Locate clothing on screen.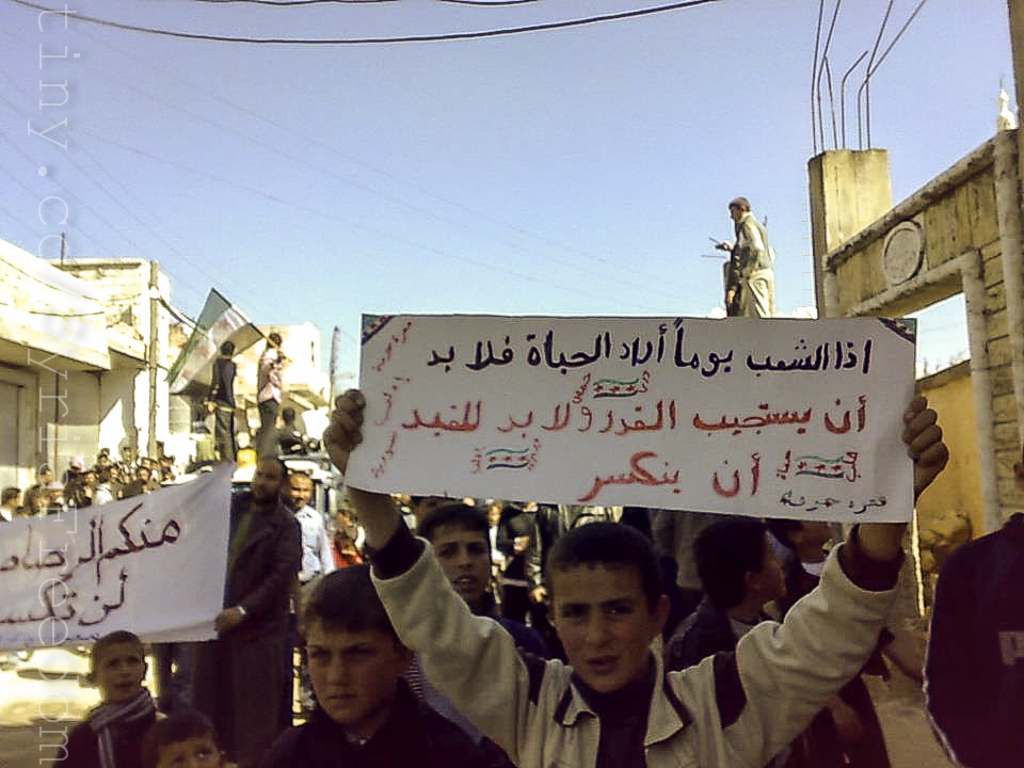
On screen at <bbox>208, 356, 239, 461</bbox>.
